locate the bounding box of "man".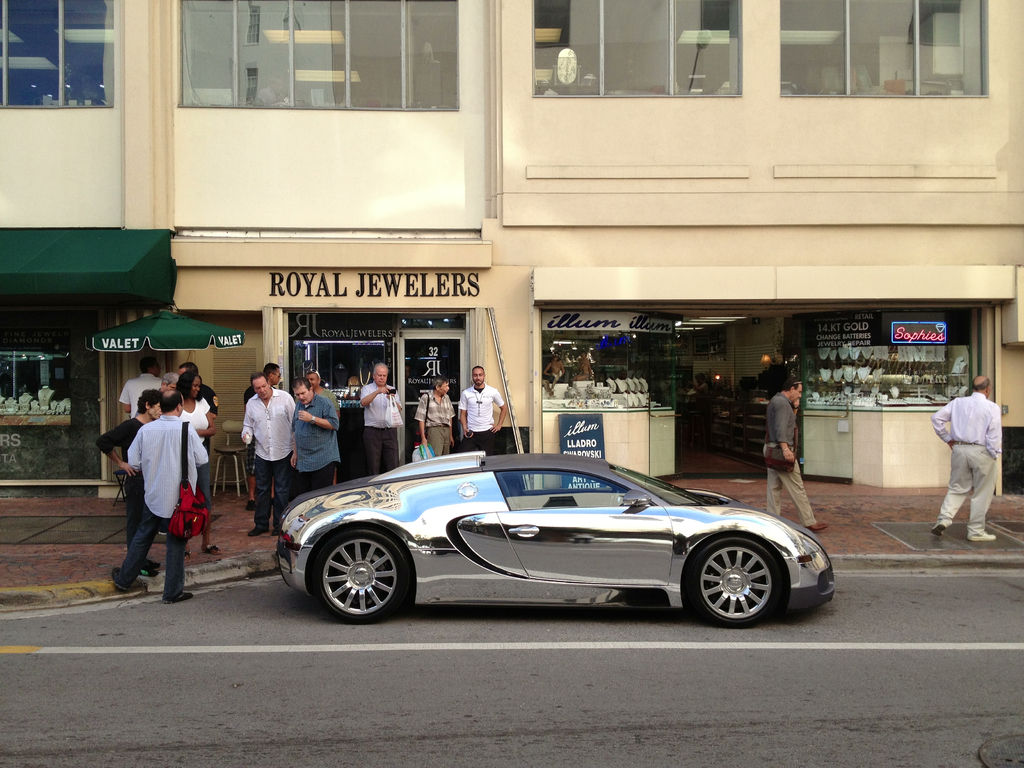
Bounding box: (761, 372, 827, 534).
